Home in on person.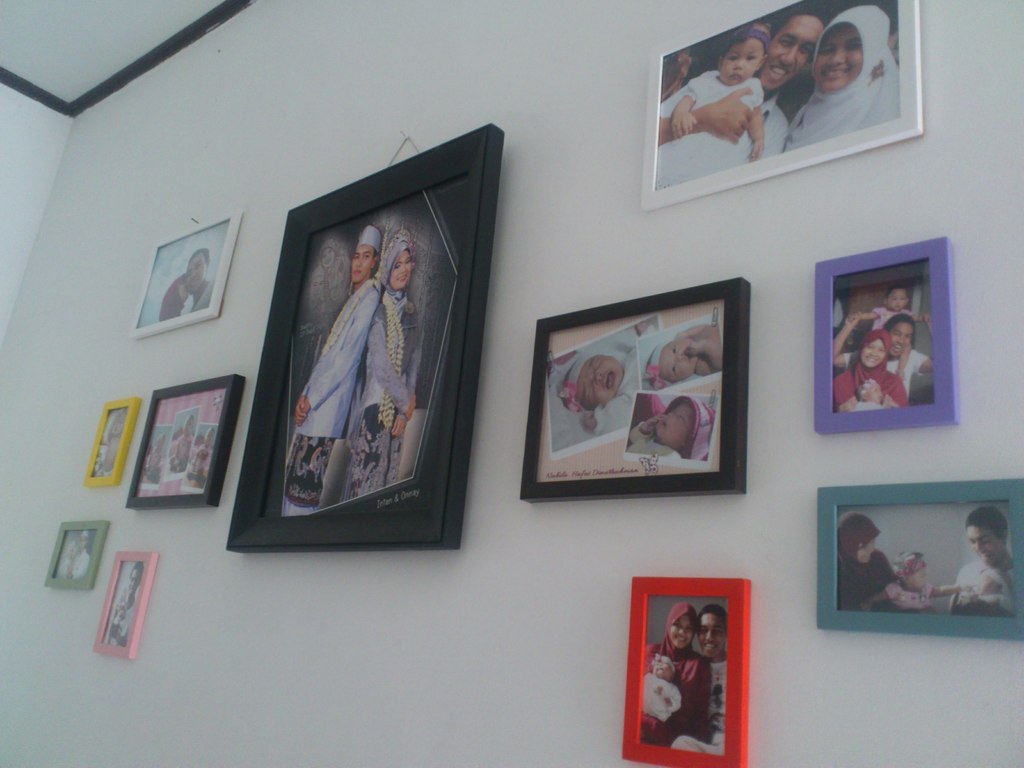
Homed in at bbox(670, 602, 727, 754).
